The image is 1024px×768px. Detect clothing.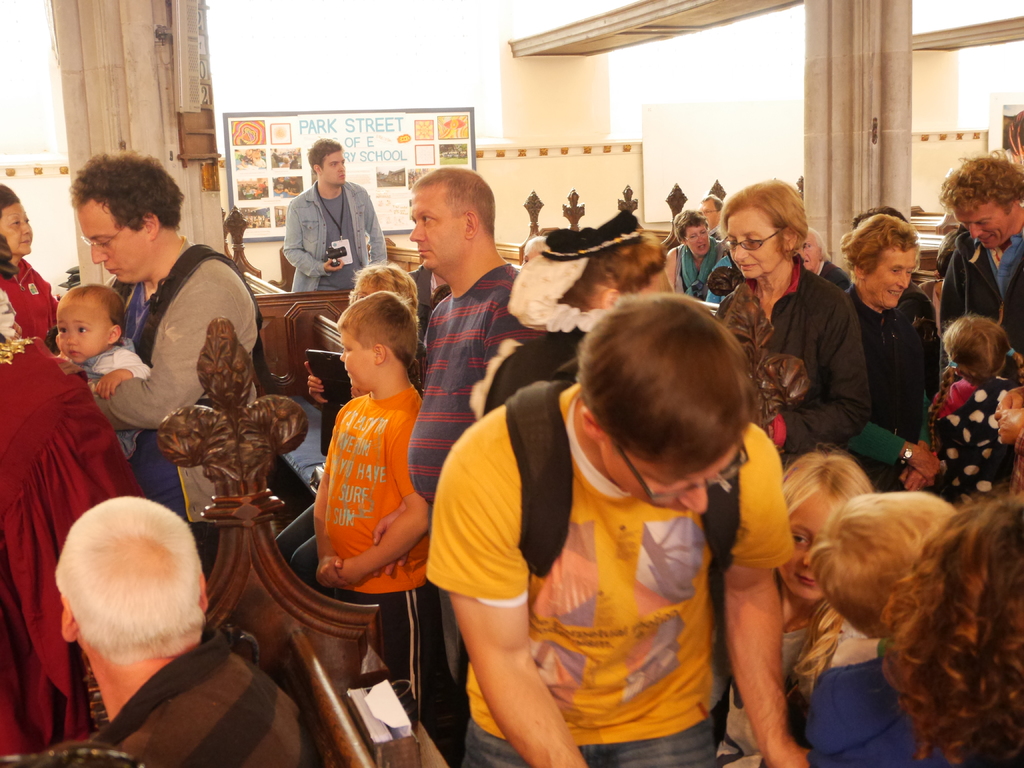
Detection: box=[942, 230, 1023, 331].
